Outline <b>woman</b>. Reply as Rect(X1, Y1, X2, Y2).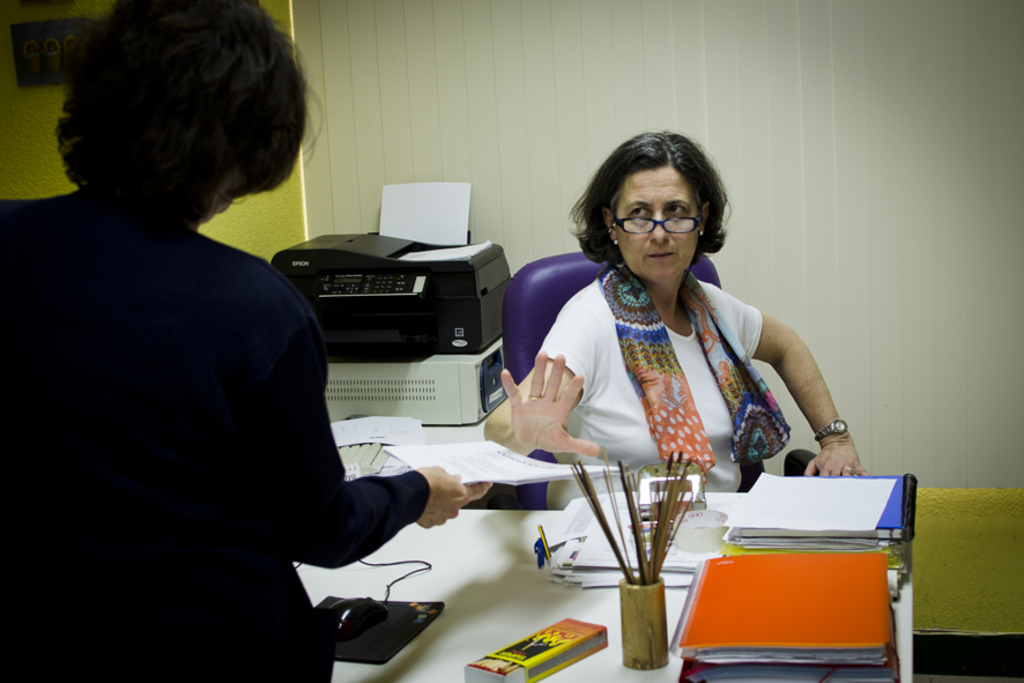
Rect(484, 131, 873, 512).
